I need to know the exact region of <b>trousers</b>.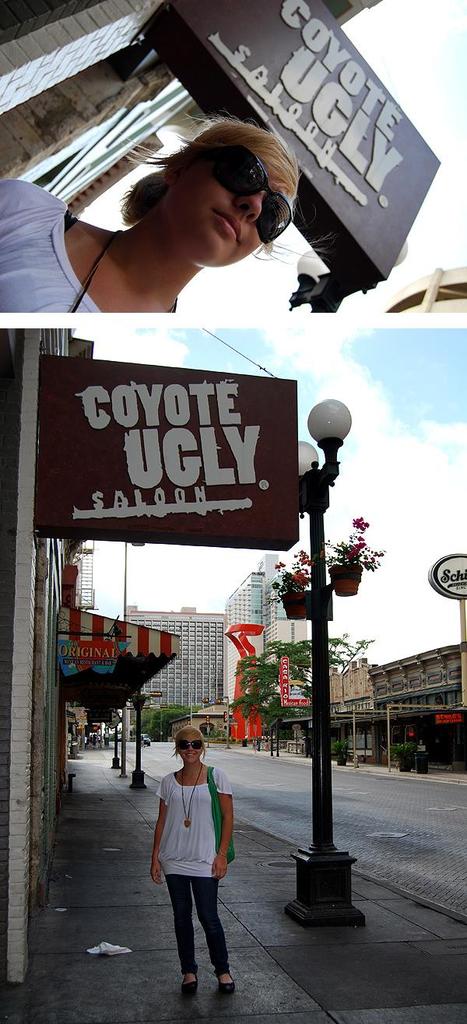
Region: bbox=[165, 877, 229, 984].
